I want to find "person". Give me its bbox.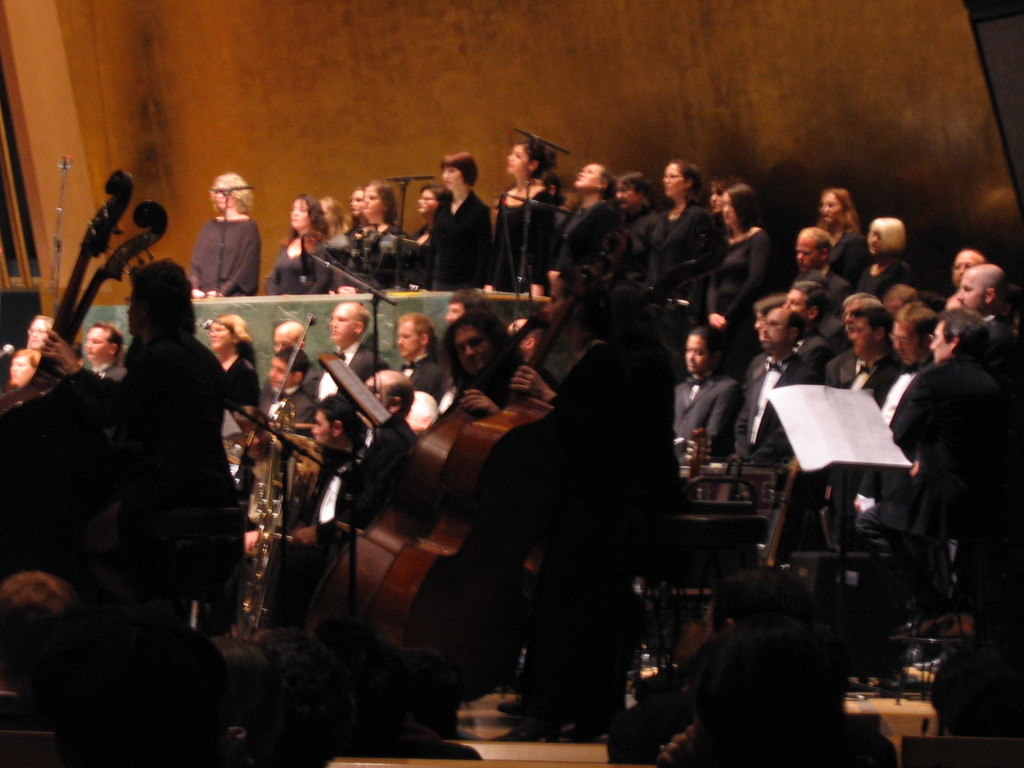
{"x1": 320, "y1": 195, "x2": 344, "y2": 235}.
